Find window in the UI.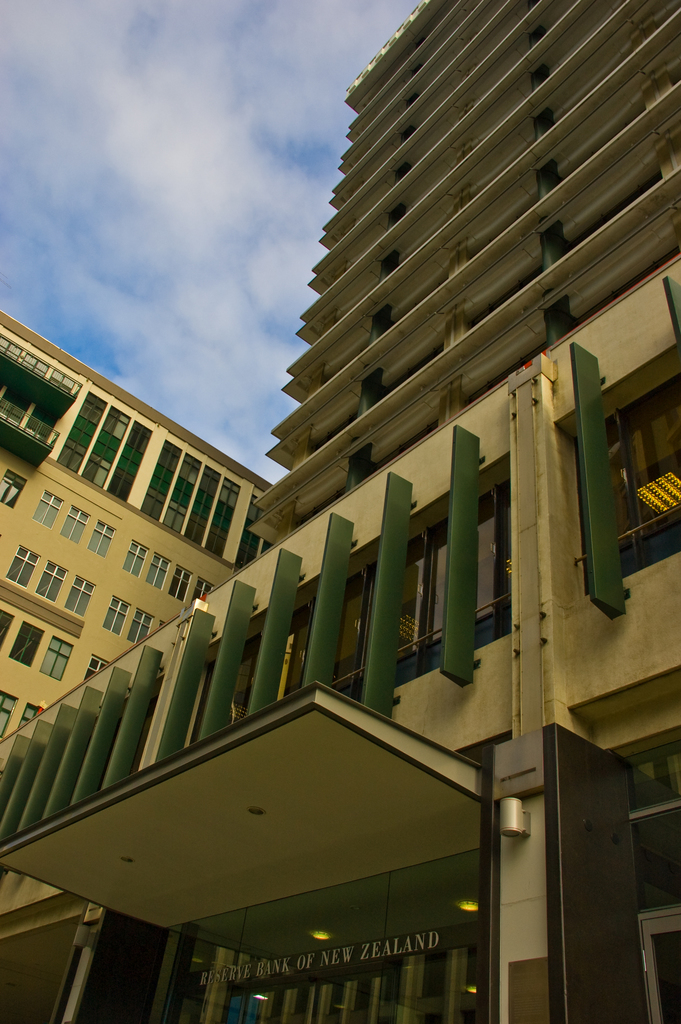
UI element at l=166, t=564, r=192, b=603.
